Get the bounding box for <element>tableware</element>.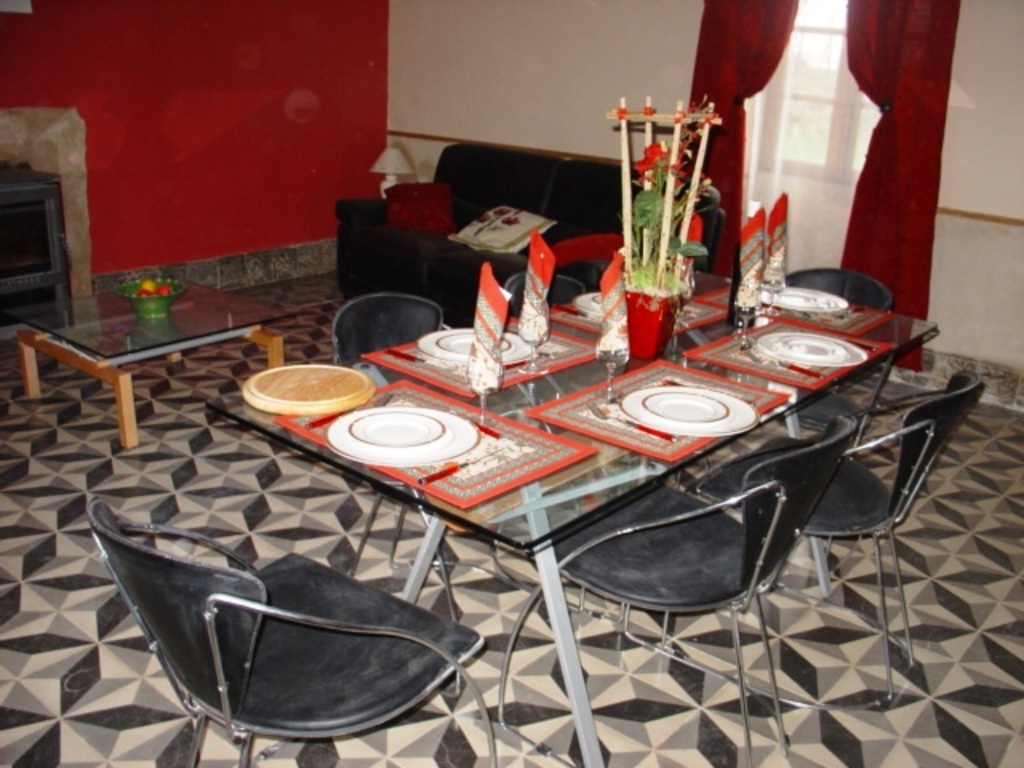
{"left": 573, "top": 283, "right": 680, "bottom": 320}.
